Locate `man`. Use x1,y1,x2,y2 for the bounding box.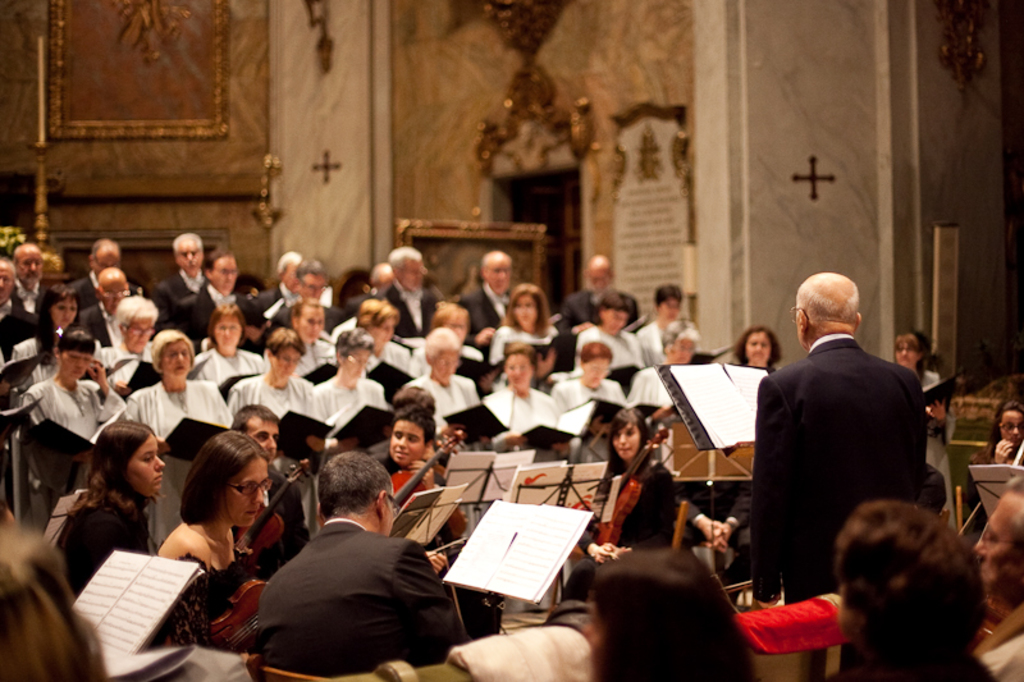
244,251,300,326.
